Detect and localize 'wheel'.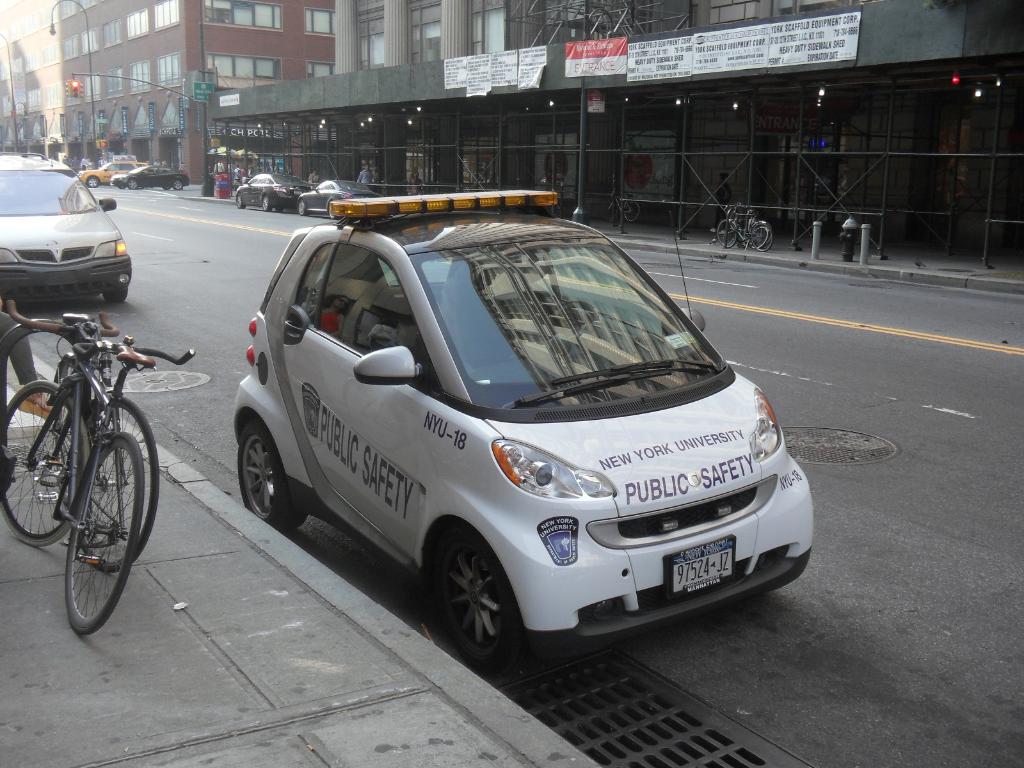
Localized at bbox=[751, 225, 768, 247].
